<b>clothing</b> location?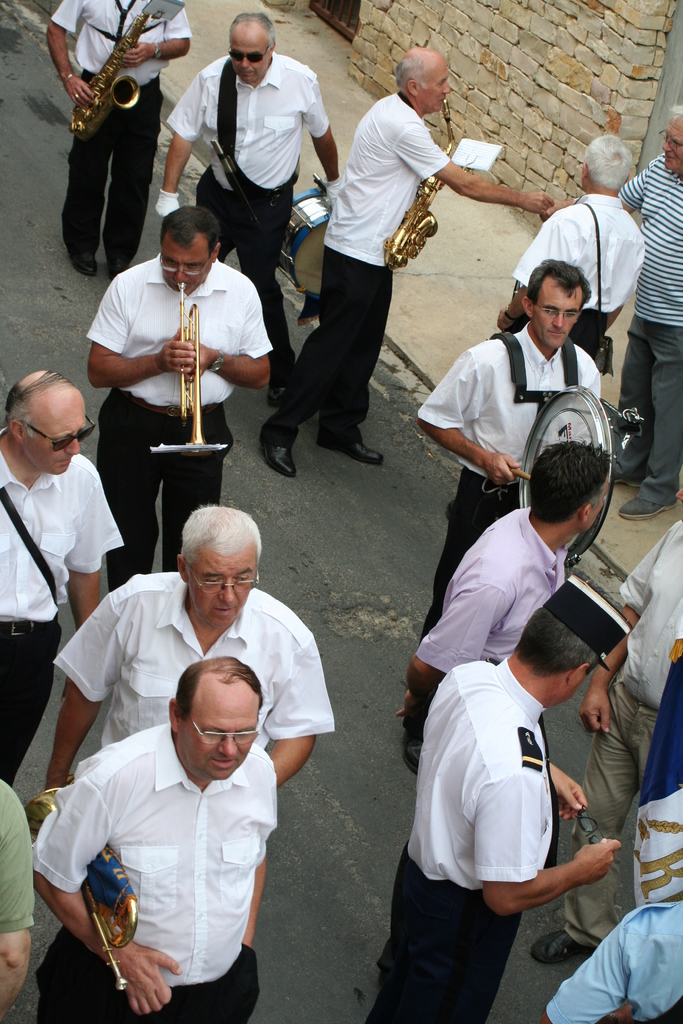
bbox=[419, 505, 566, 684]
